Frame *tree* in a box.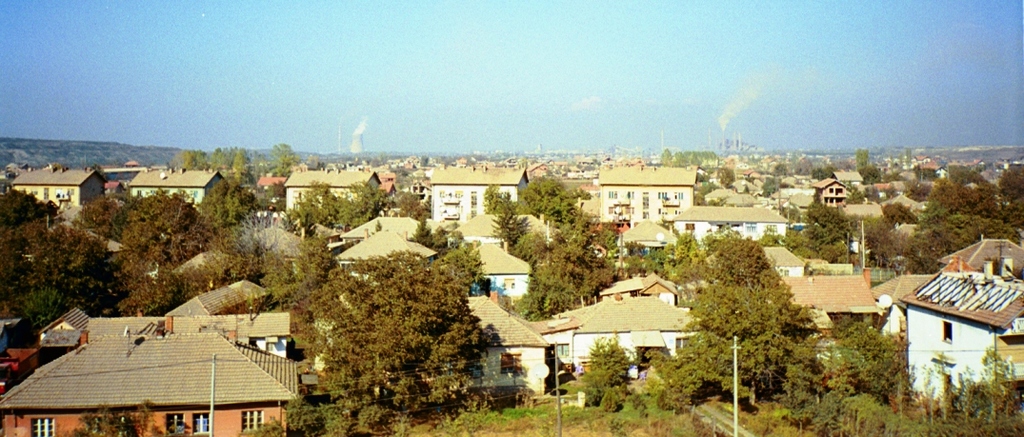
locate(514, 174, 565, 222).
